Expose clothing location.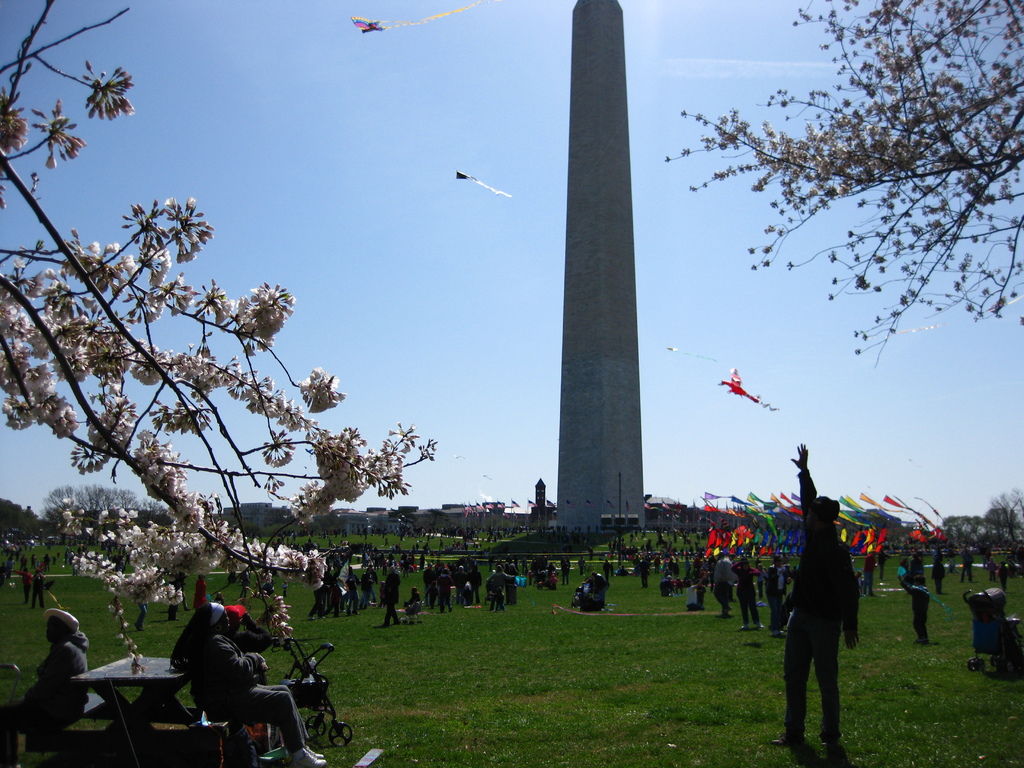
Exposed at <box>133,595,149,630</box>.
